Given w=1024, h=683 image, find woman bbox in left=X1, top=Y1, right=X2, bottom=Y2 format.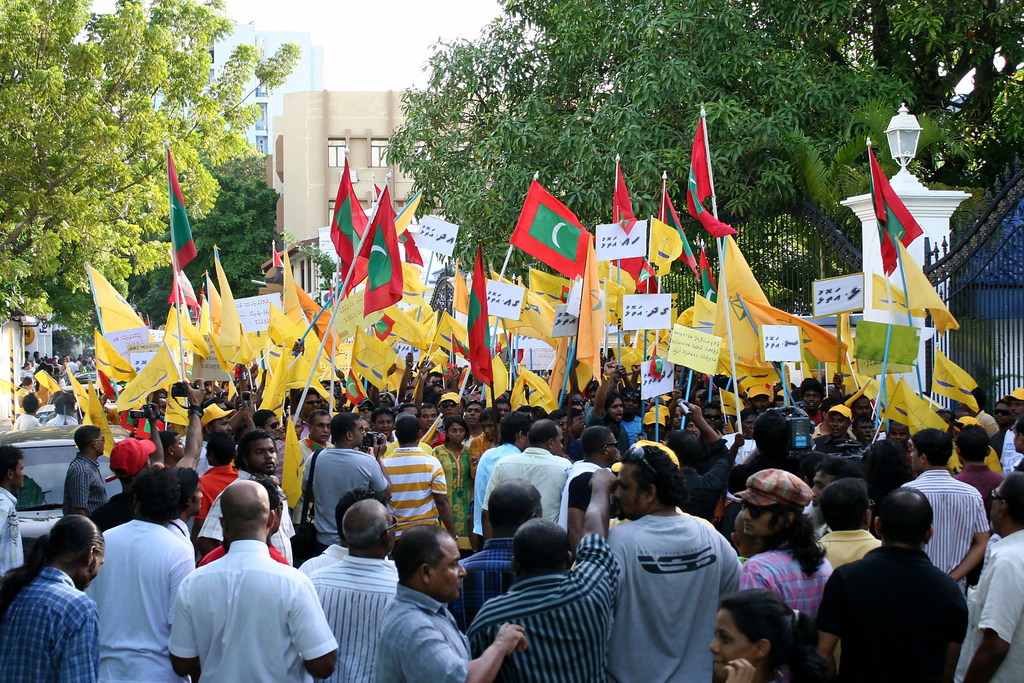
left=14, top=378, right=35, bottom=393.
